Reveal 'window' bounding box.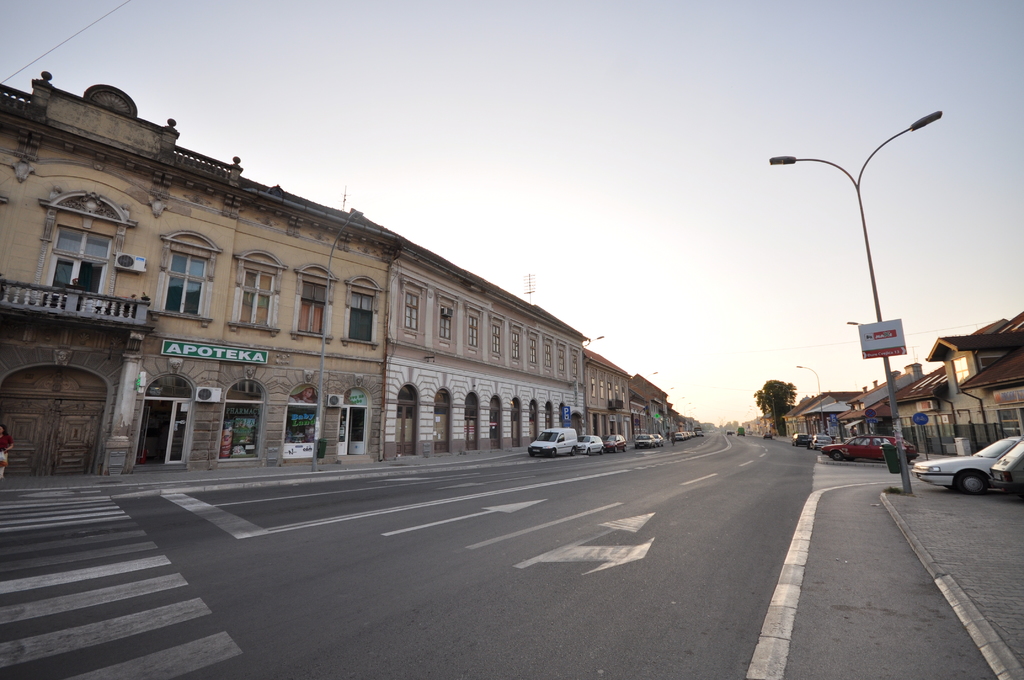
Revealed: {"x1": 467, "y1": 316, "x2": 479, "y2": 347}.
